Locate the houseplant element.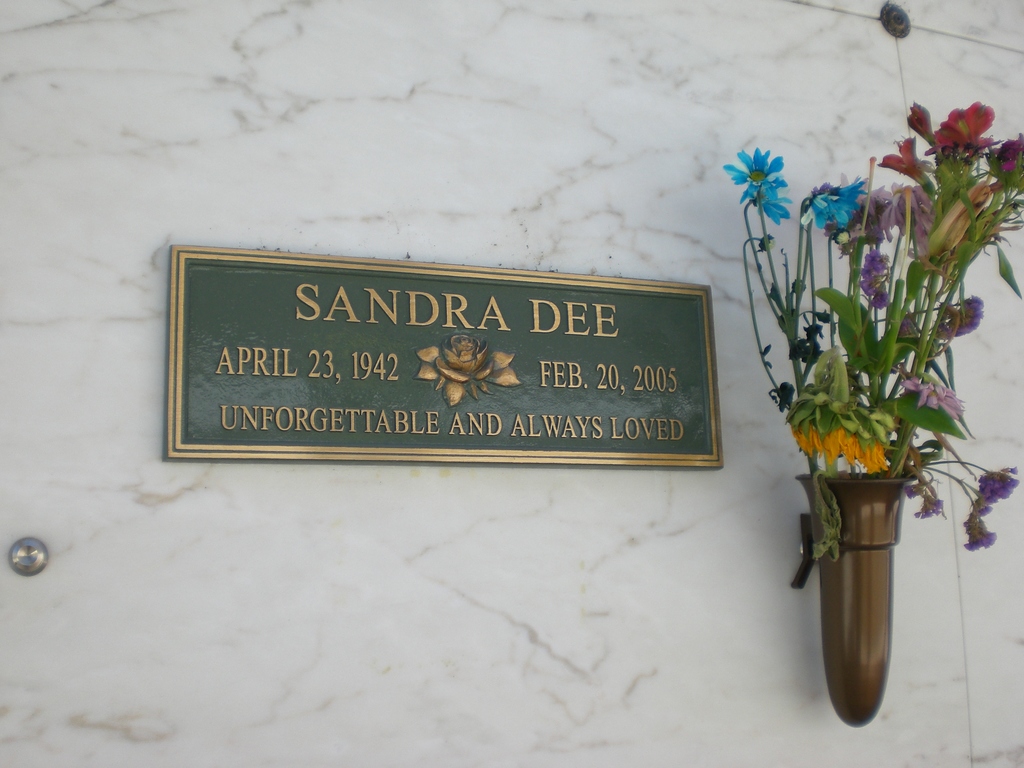
Element bbox: x1=711 y1=93 x2=1023 y2=734.
